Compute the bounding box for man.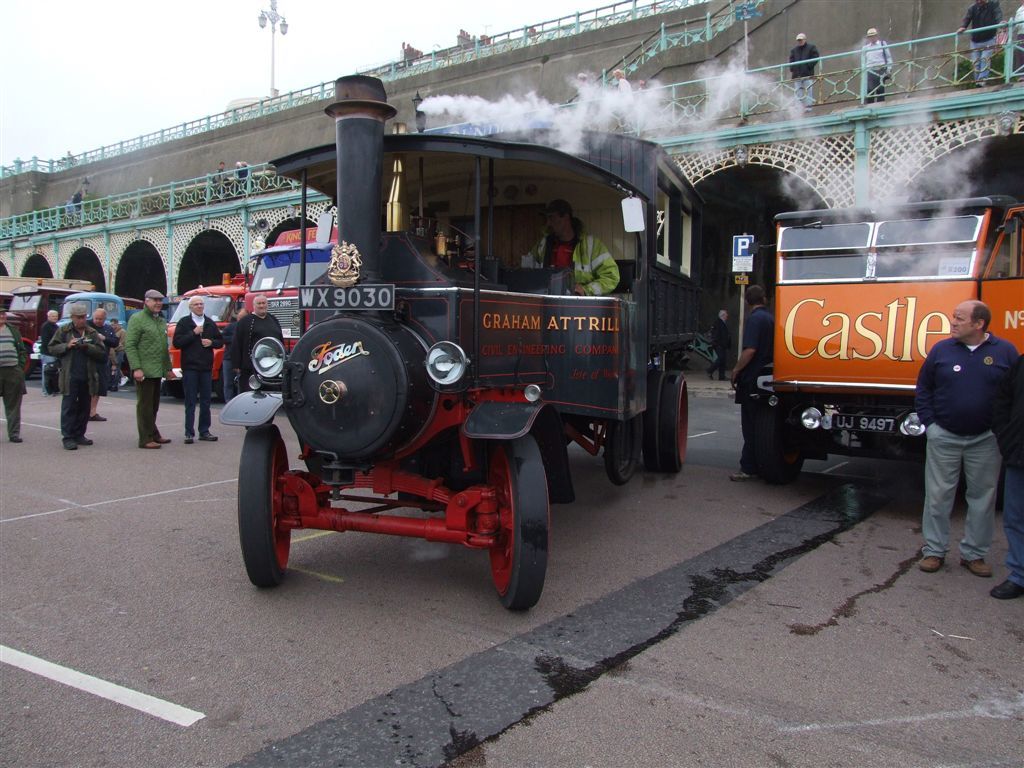
[left=172, top=293, right=221, bottom=444].
